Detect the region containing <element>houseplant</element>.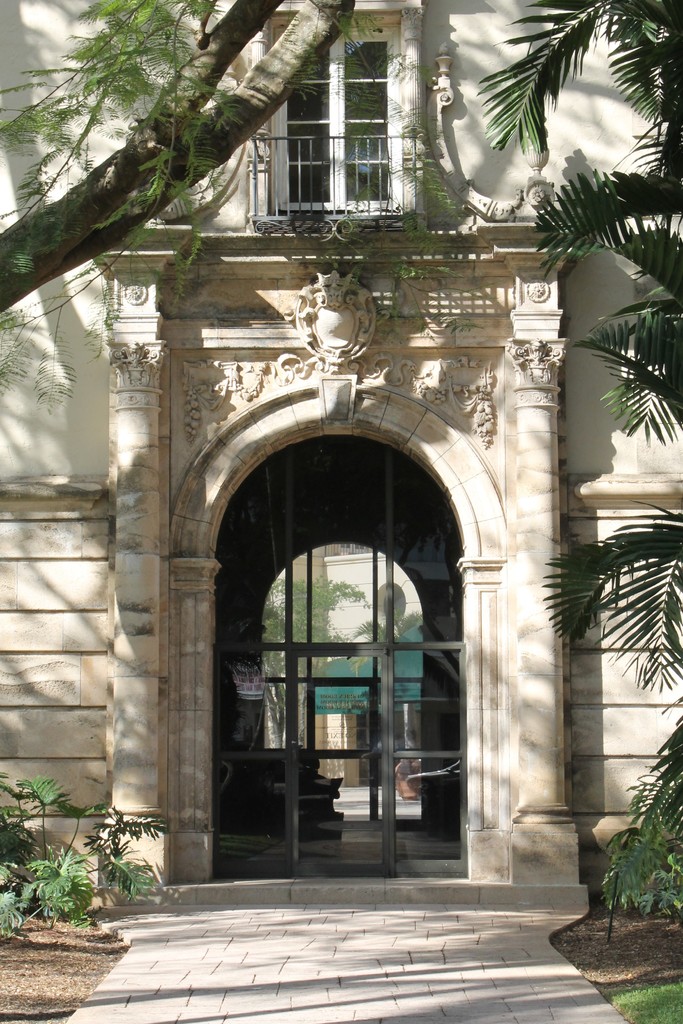
[x1=89, y1=810, x2=168, y2=900].
